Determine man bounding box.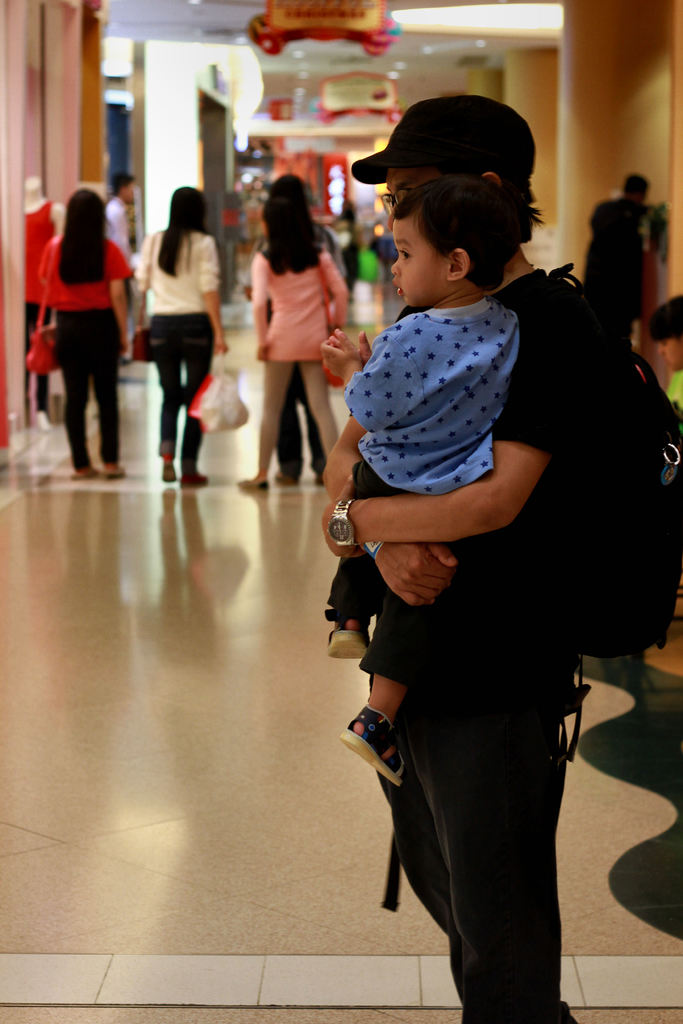
Determined: Rect(320, 86, 668, 1023).
